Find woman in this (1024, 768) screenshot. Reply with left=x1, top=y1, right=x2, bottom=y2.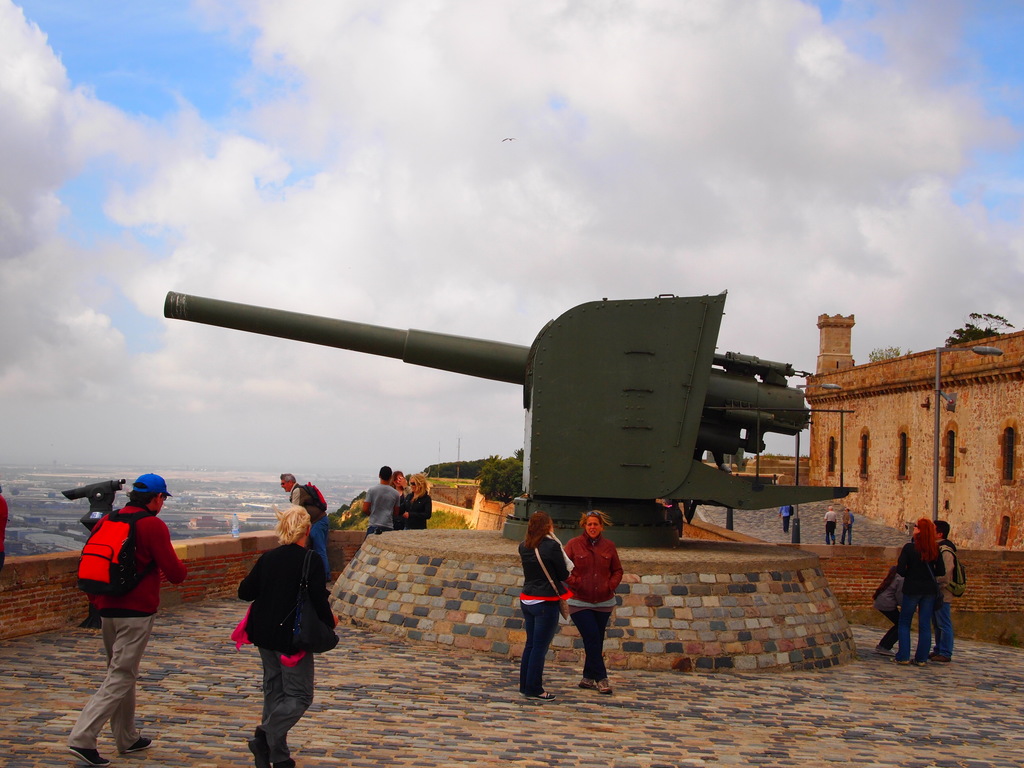
left=895, top=519, right=943, bottom=668.
